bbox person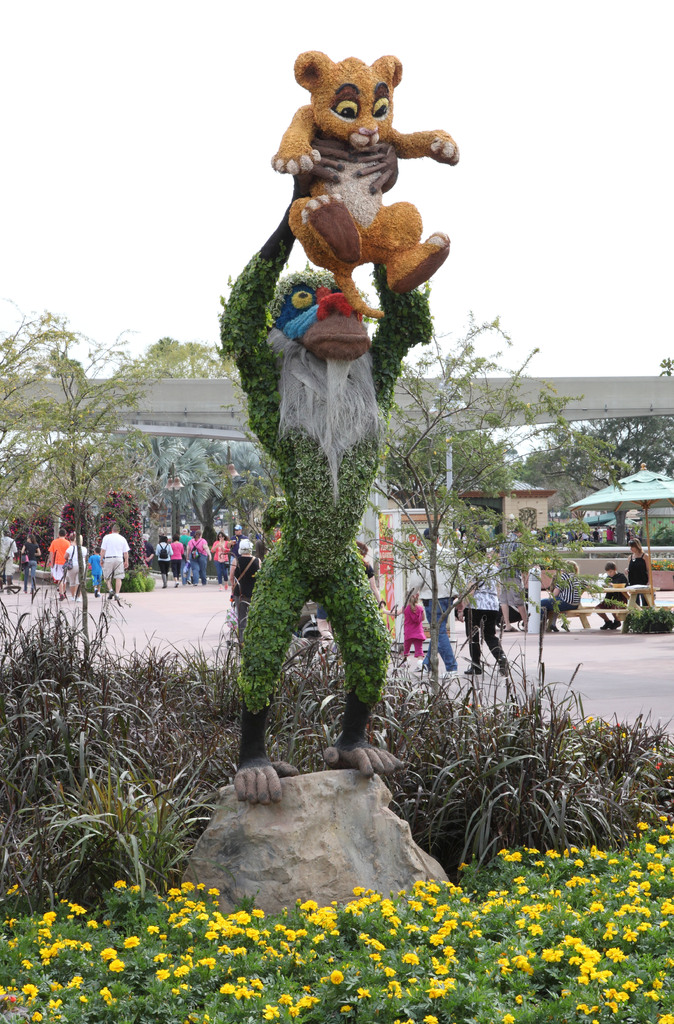
pyautogui.locateOnScreen(153, 535, 176, 593)
